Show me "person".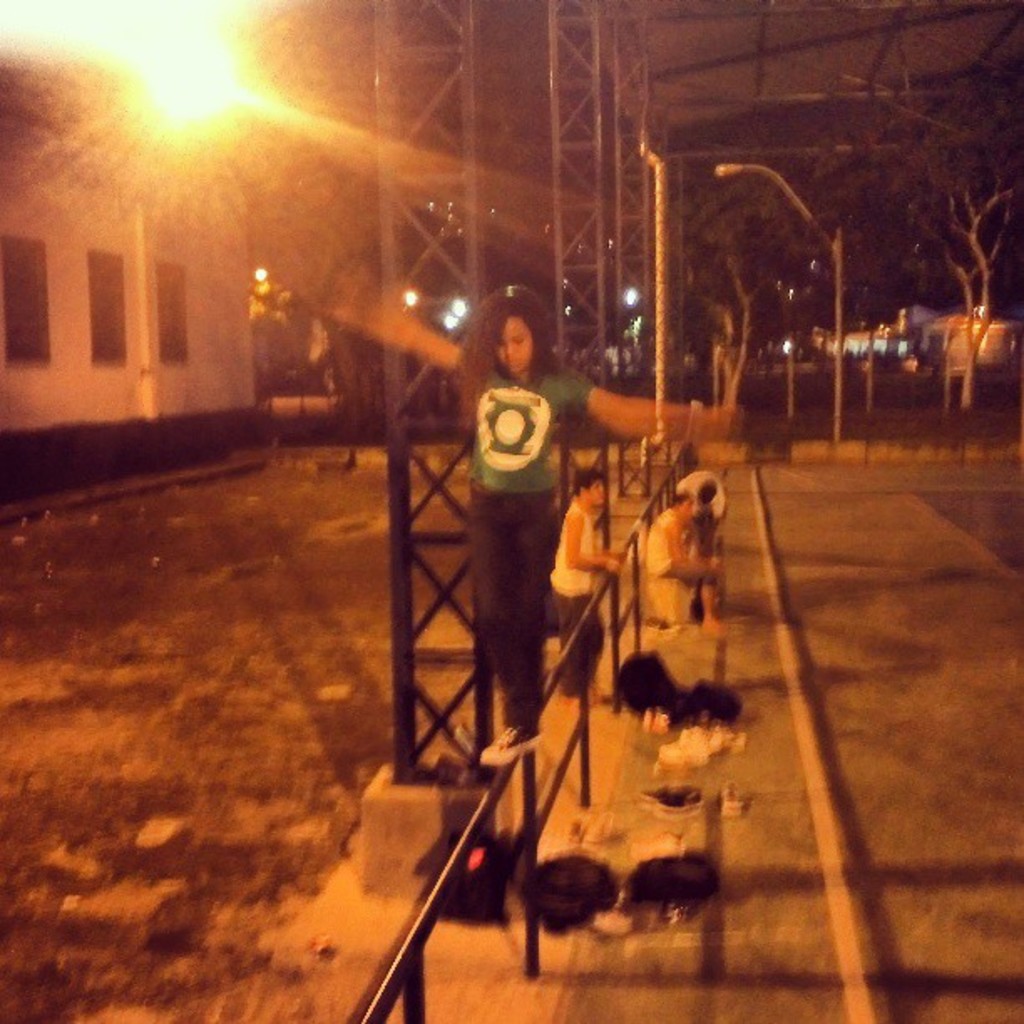
"person" is here: rect(673, 467, 730, 556).
